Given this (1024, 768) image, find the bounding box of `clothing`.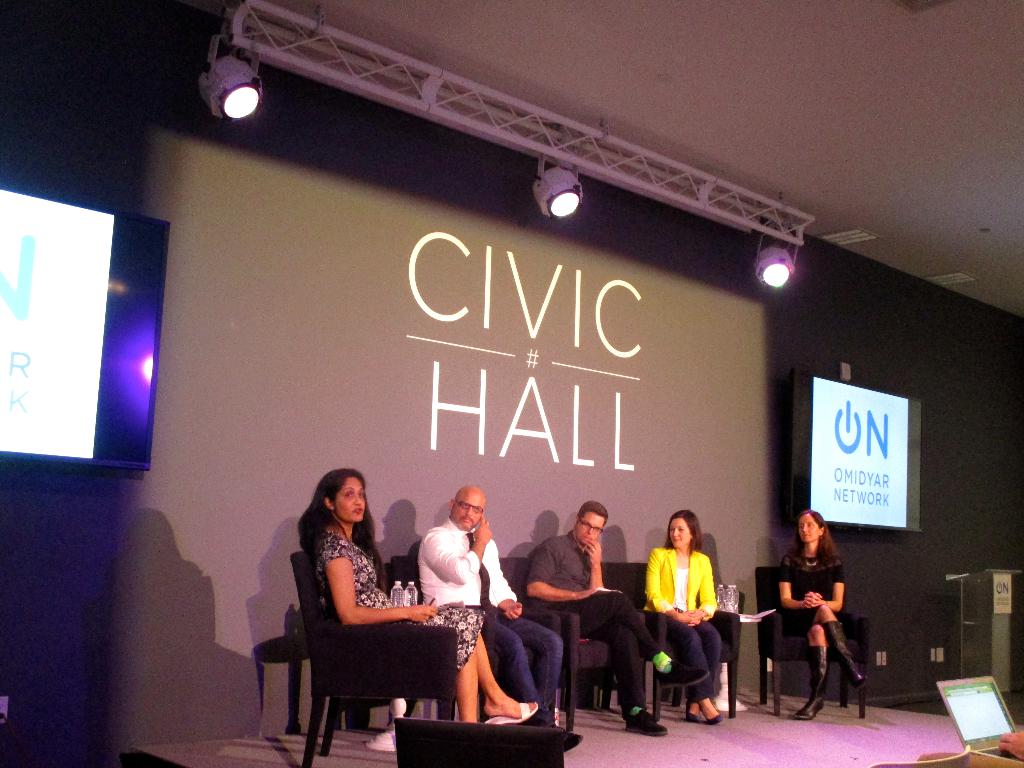
[418, 515, 562, 724].
